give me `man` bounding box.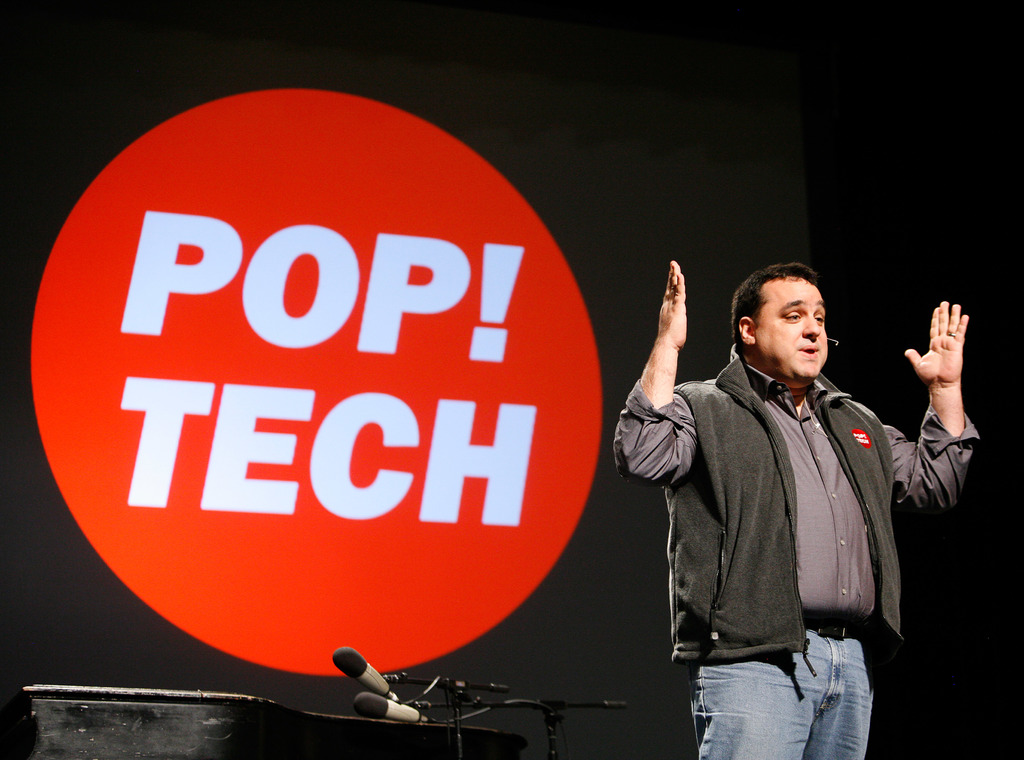
l=639, t=249, r=950, b=738.
